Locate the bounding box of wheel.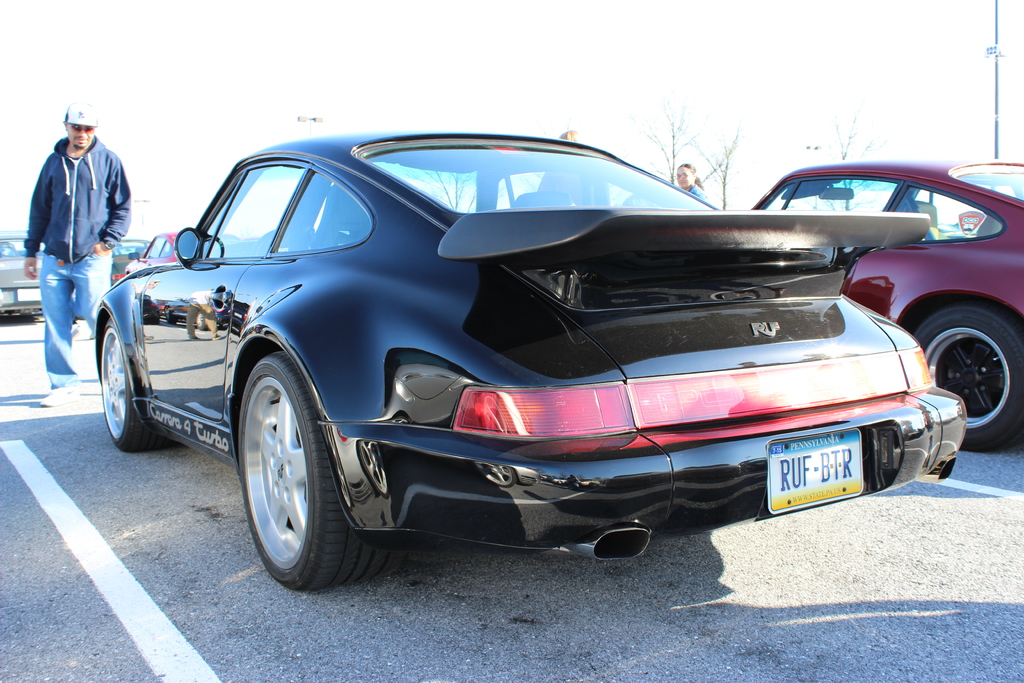
Bounding box: (x1=913, y1=293, x2=1023, y2=450).
